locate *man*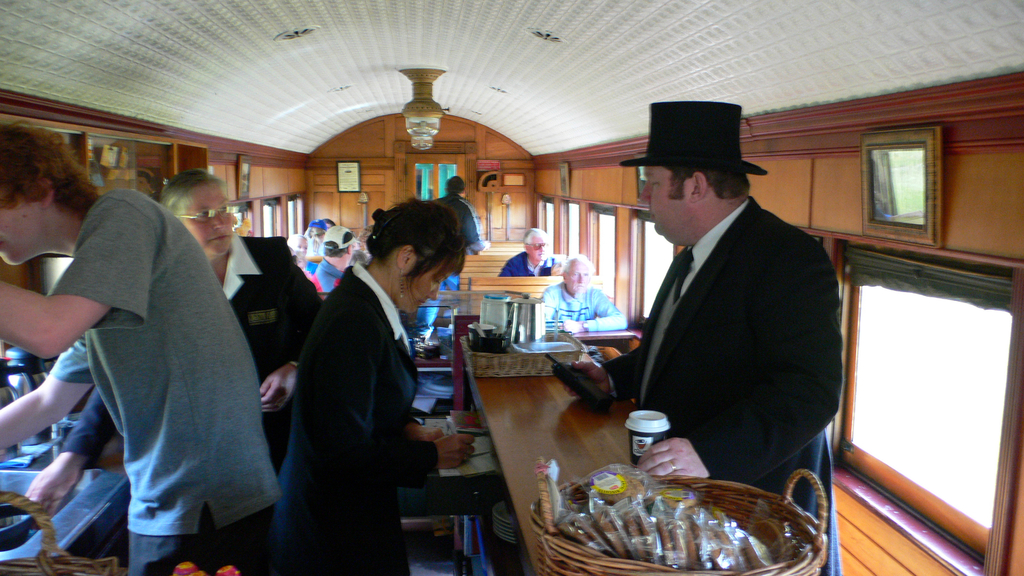
crop(311, 225, 355, 302)
